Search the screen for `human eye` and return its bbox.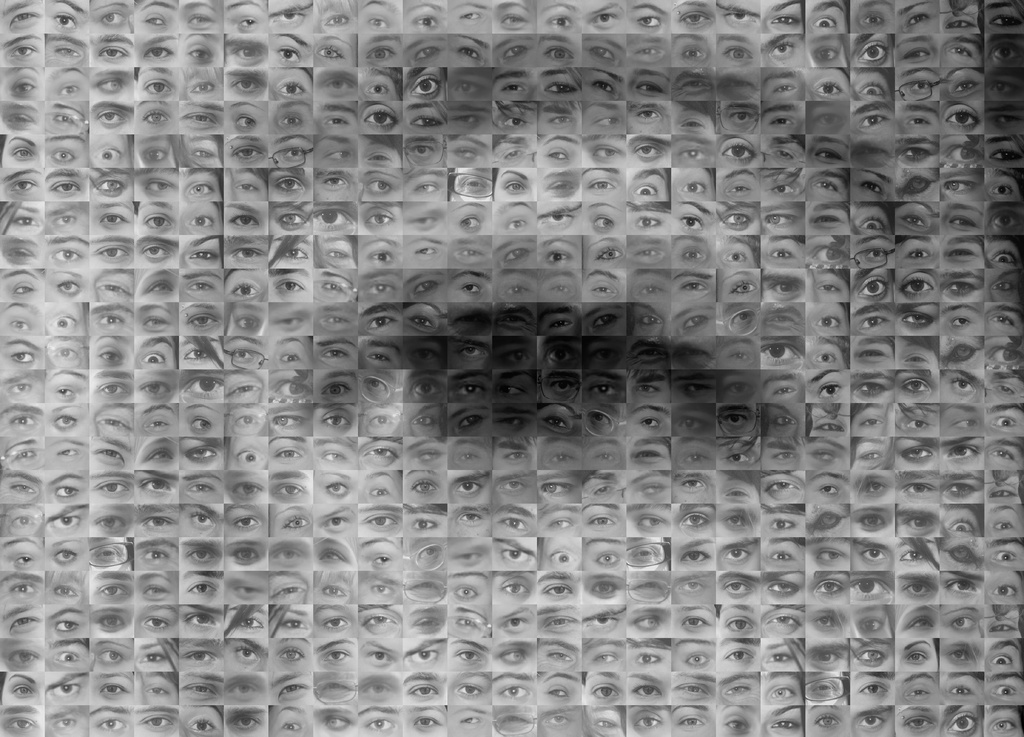
Found: 681:449:707:465.
